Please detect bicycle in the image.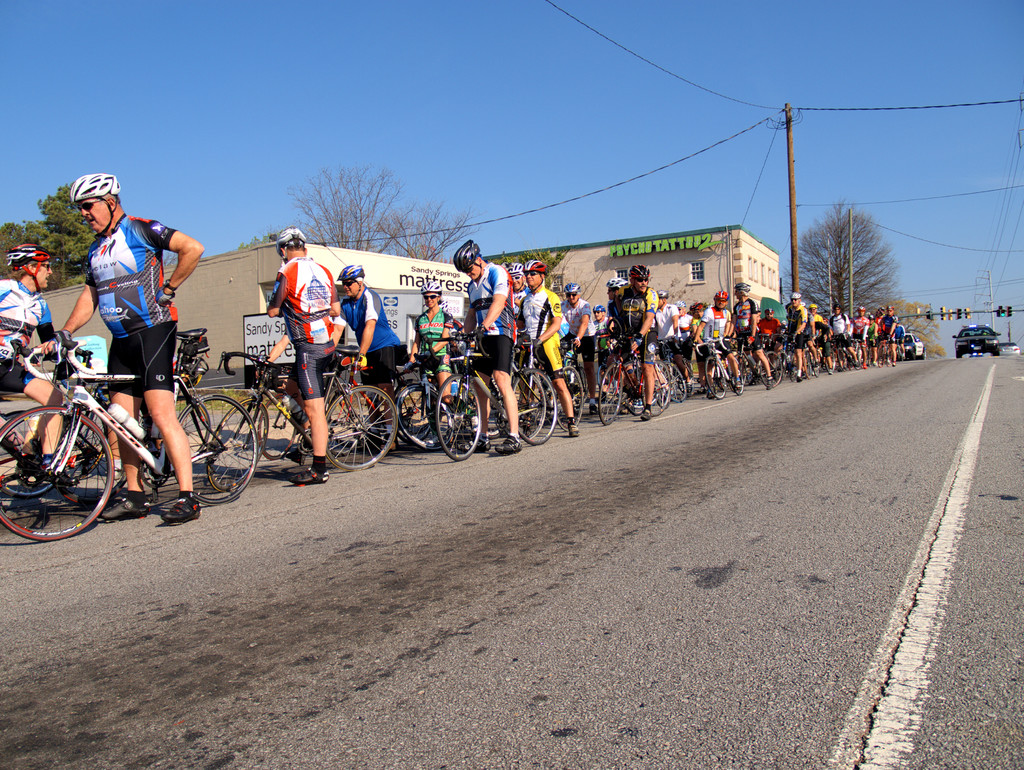
x1=638, y1=337, x2=689, y2=402.
